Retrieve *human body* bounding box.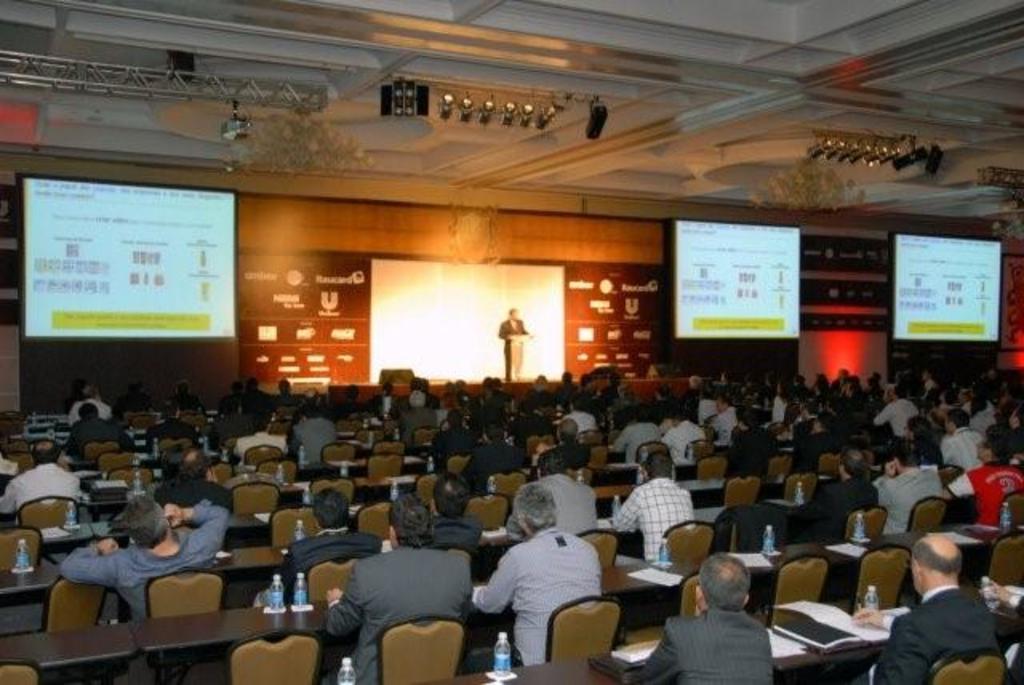
Bounding box: bbox=(1005, 402, 1021, 451).
